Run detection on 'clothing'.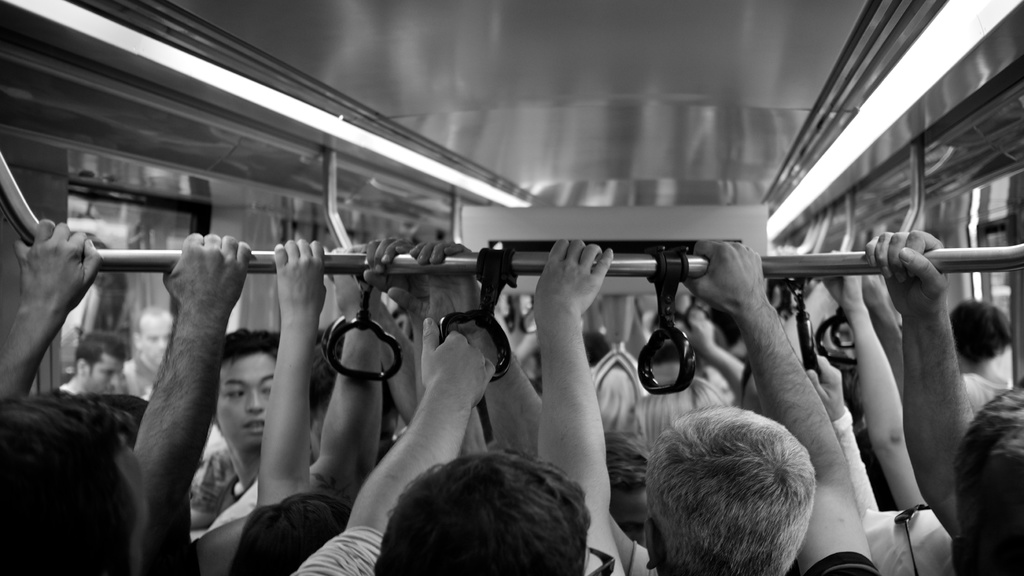
Result: (left=965, top=370, right=1011, bottom=413).
